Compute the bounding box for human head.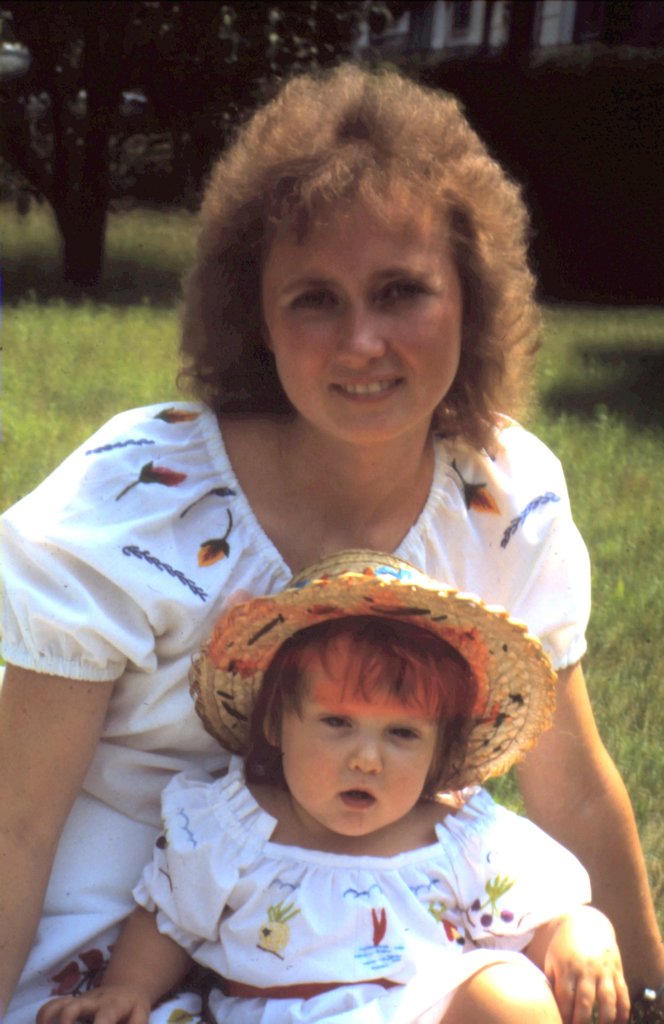
box=[258, 548, 471, 838].
